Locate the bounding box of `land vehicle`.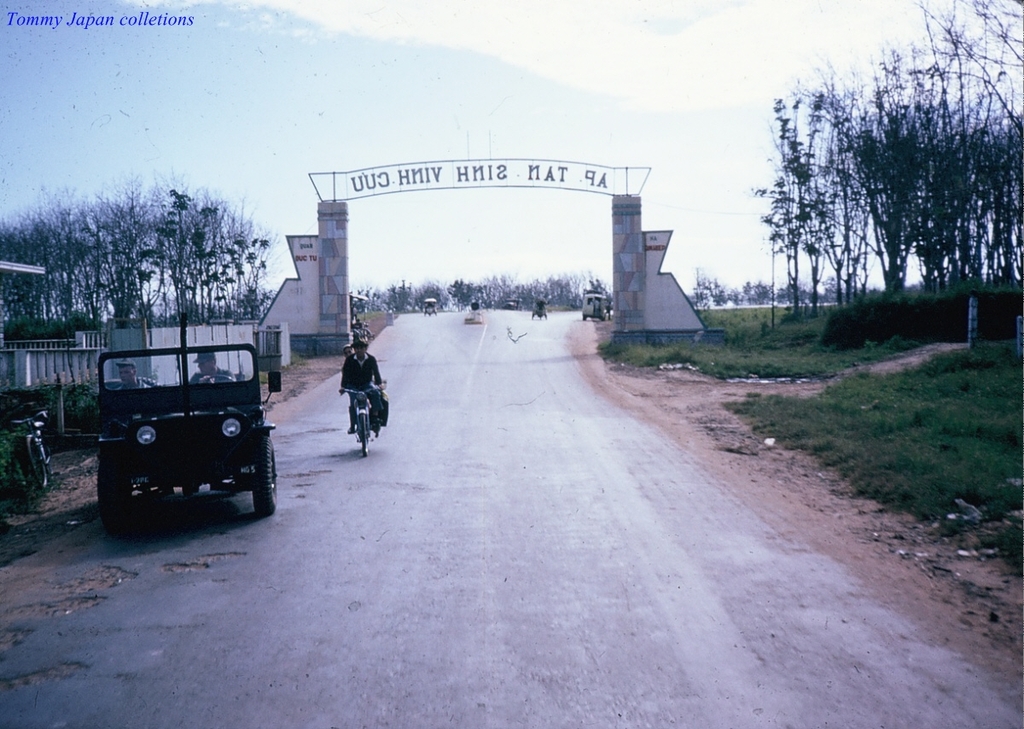
Bounding box: box(343, 389, 384, 454).
